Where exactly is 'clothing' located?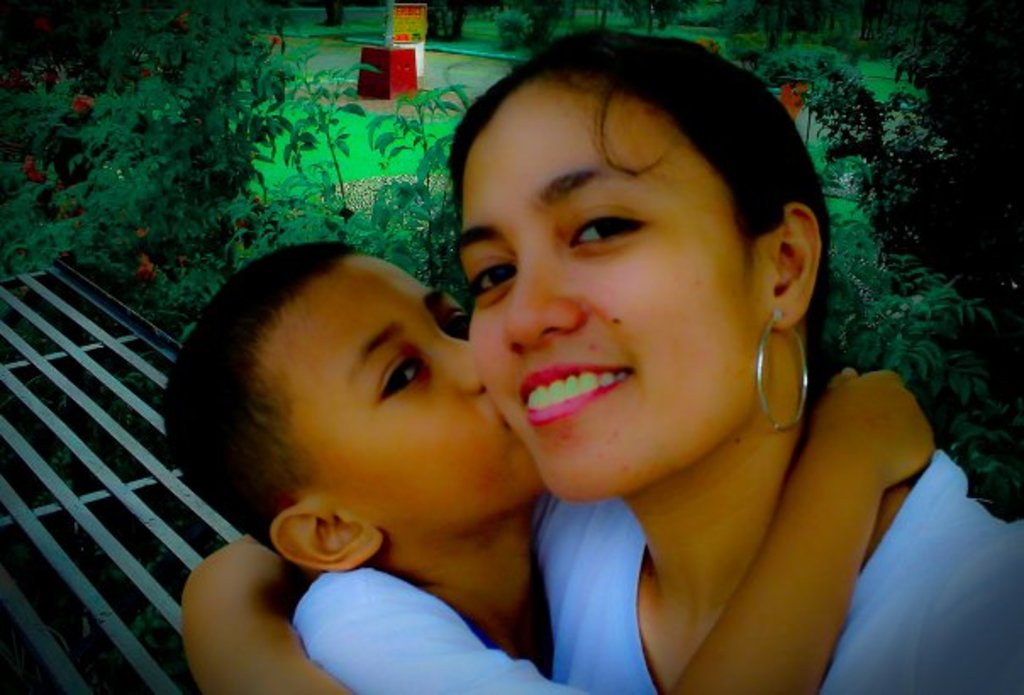
Its bounding box is <region>539, 446, 1022, 693</region>.
